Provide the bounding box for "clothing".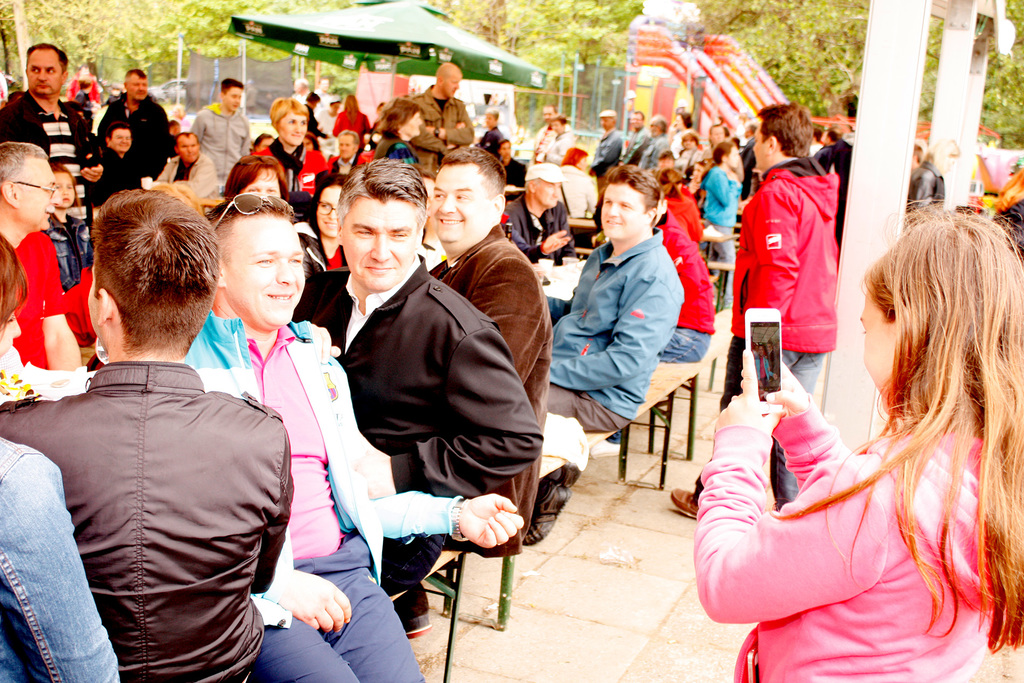
l=401, t=224, r=554, b=613.
